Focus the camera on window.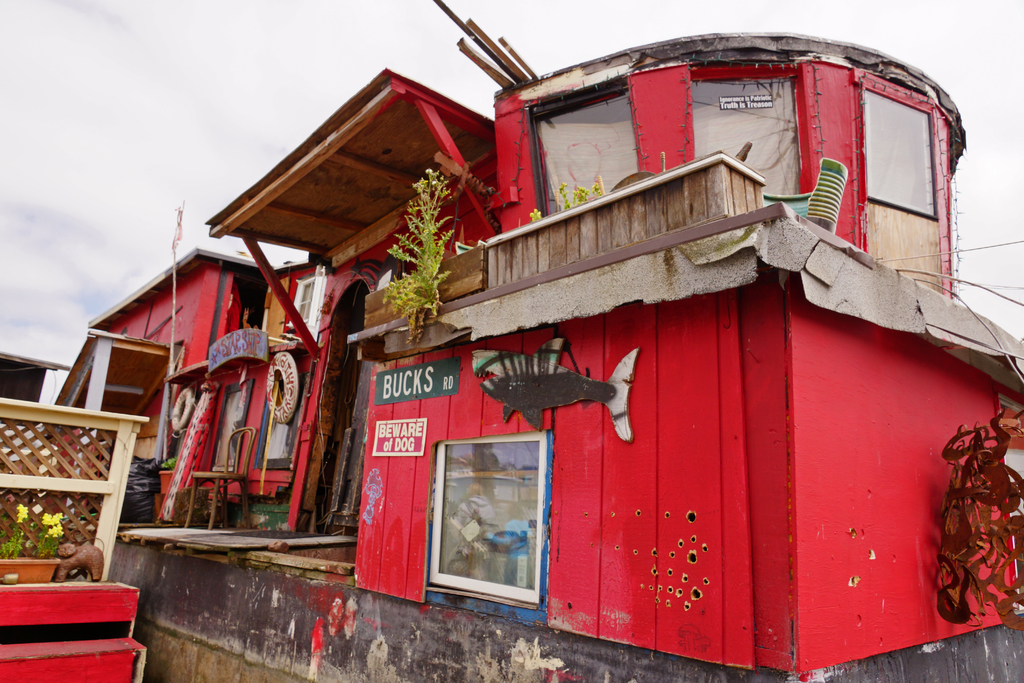
Focus region: 691, 68, 814, 193.
